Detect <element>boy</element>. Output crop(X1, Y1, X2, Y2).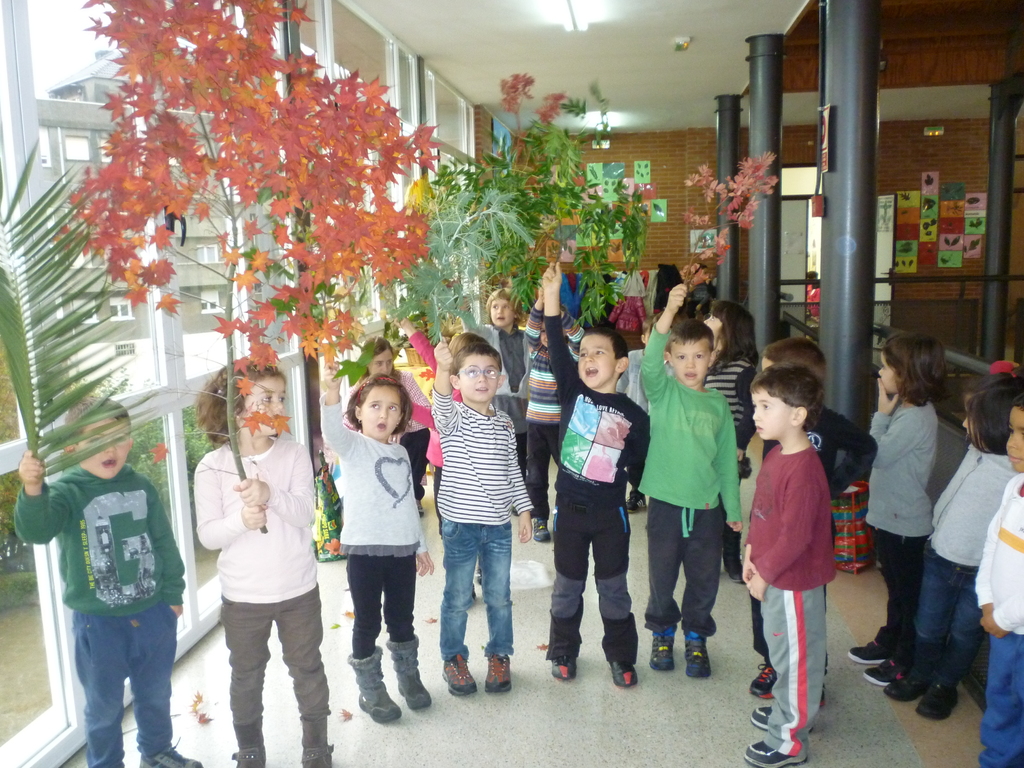
crop(431, 342, 533, 697).
